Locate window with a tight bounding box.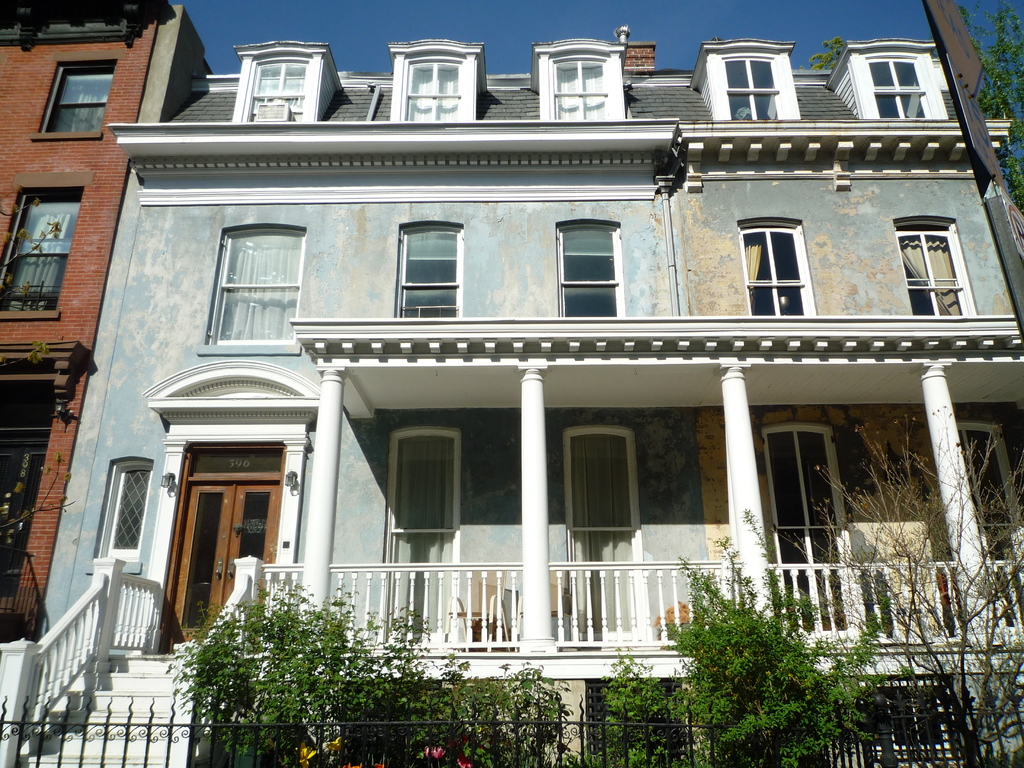
region(908, 219, 980, 318).
